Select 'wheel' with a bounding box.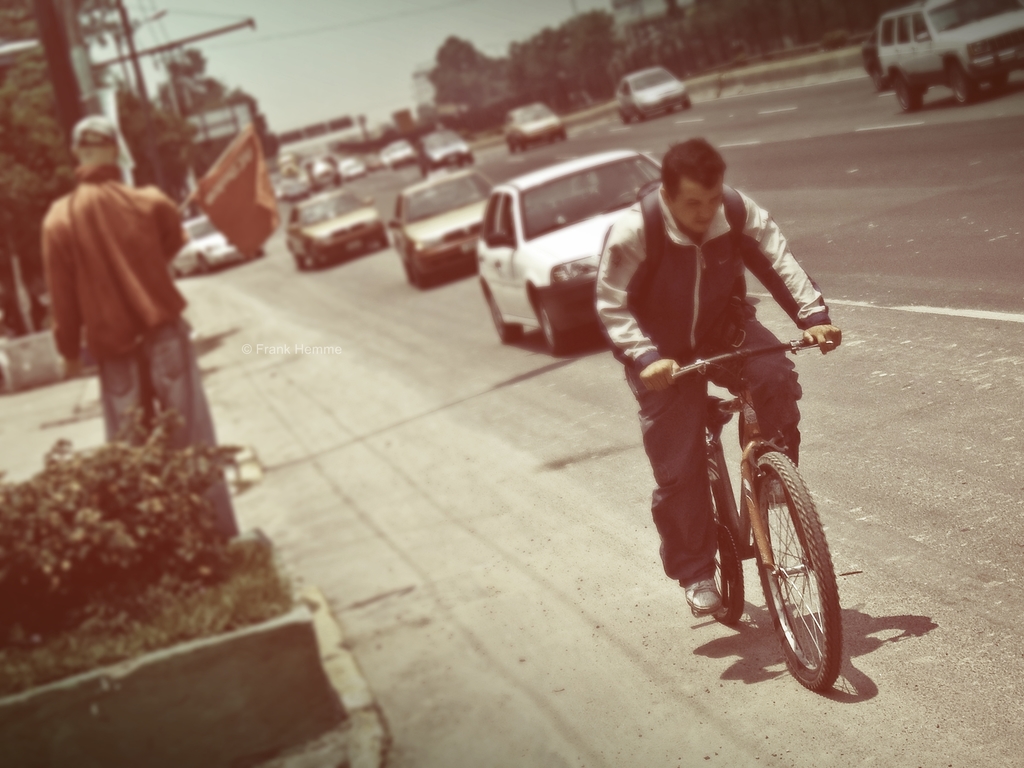
[left=556, top=127, right=567, bottom=143].
